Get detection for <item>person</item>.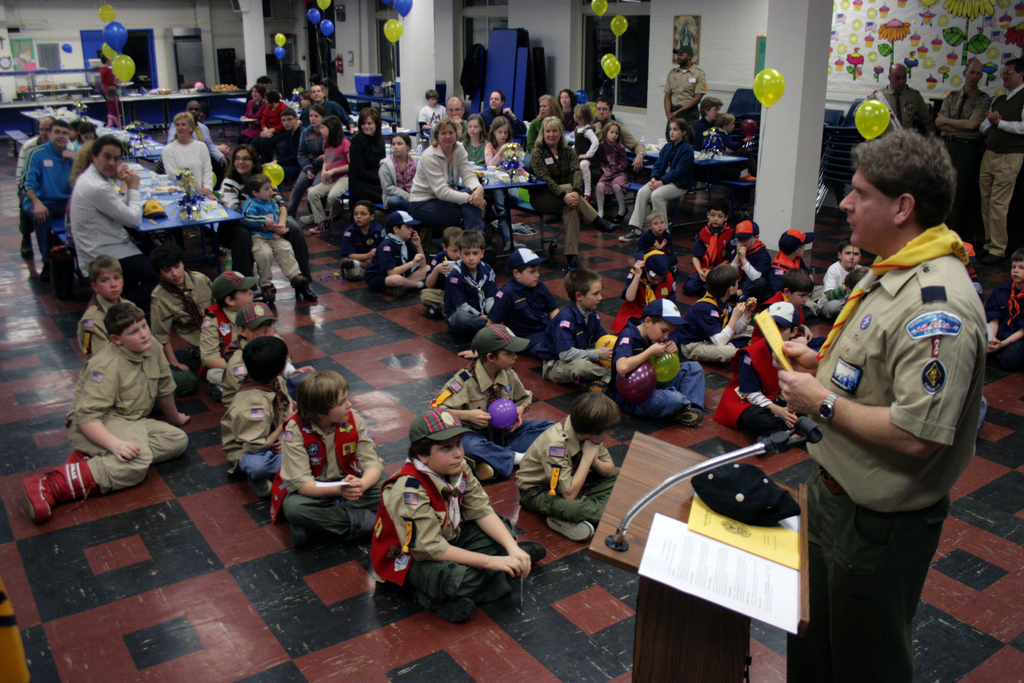
Detection: [407, 94, 448, 147].
